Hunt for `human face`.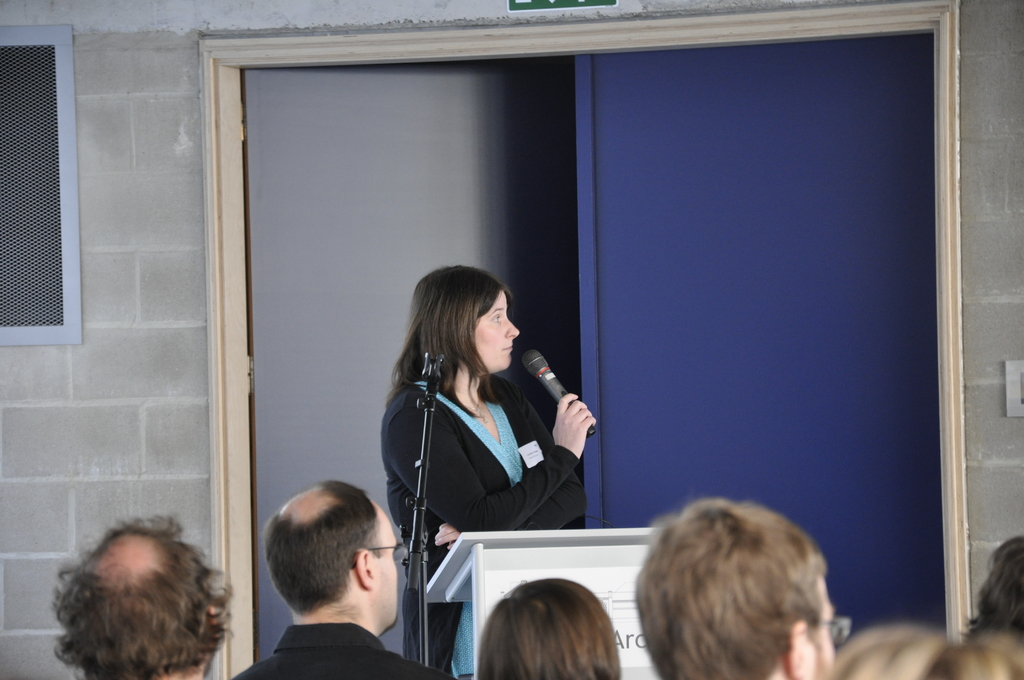
Hunted down at detection(804, 575, 838, 679).
